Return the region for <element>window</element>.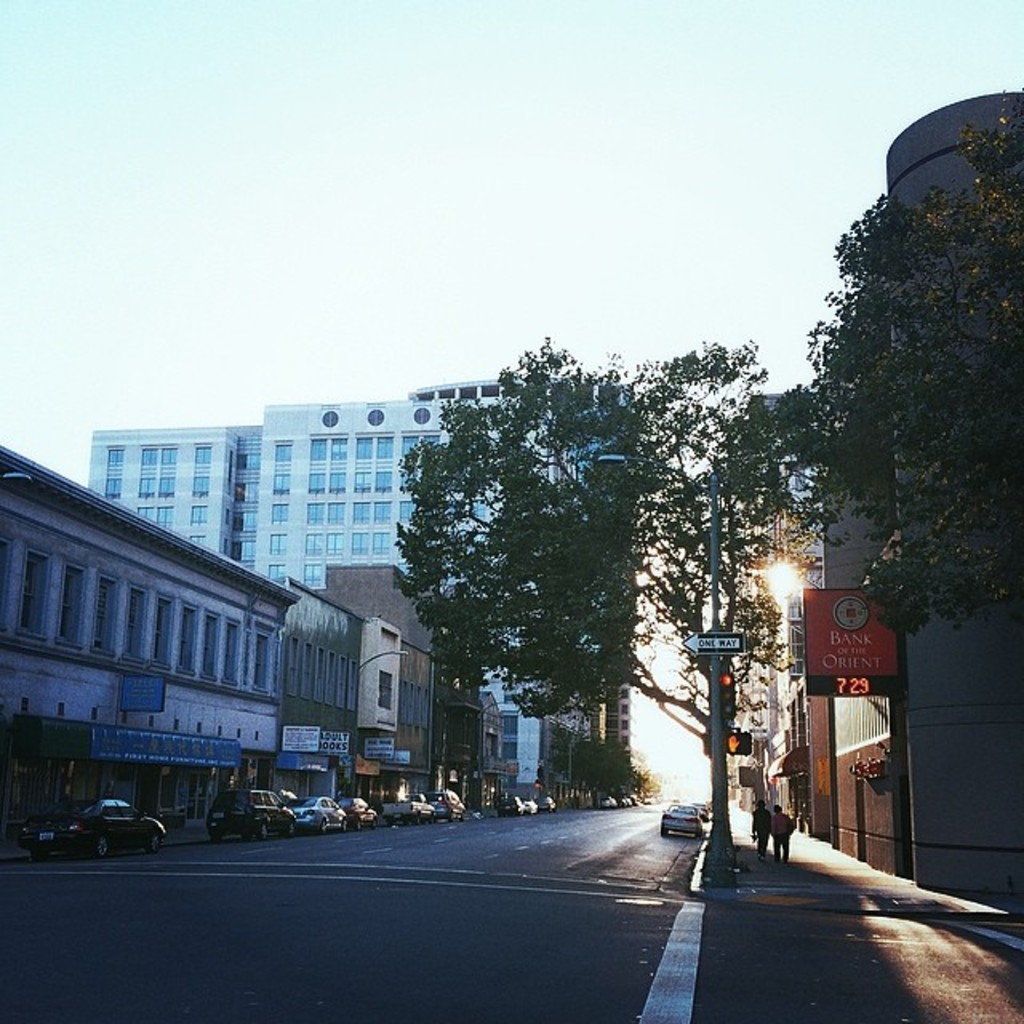
(198,611,219,680).
